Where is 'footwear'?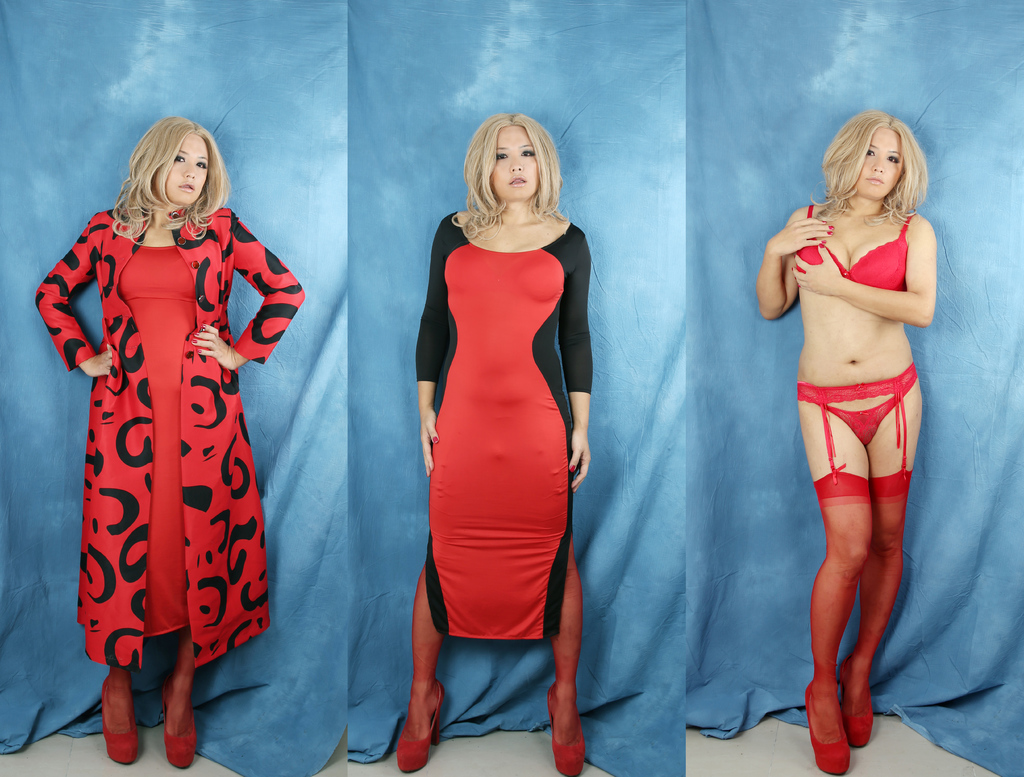
BBox(102, 677, 136, 762).
